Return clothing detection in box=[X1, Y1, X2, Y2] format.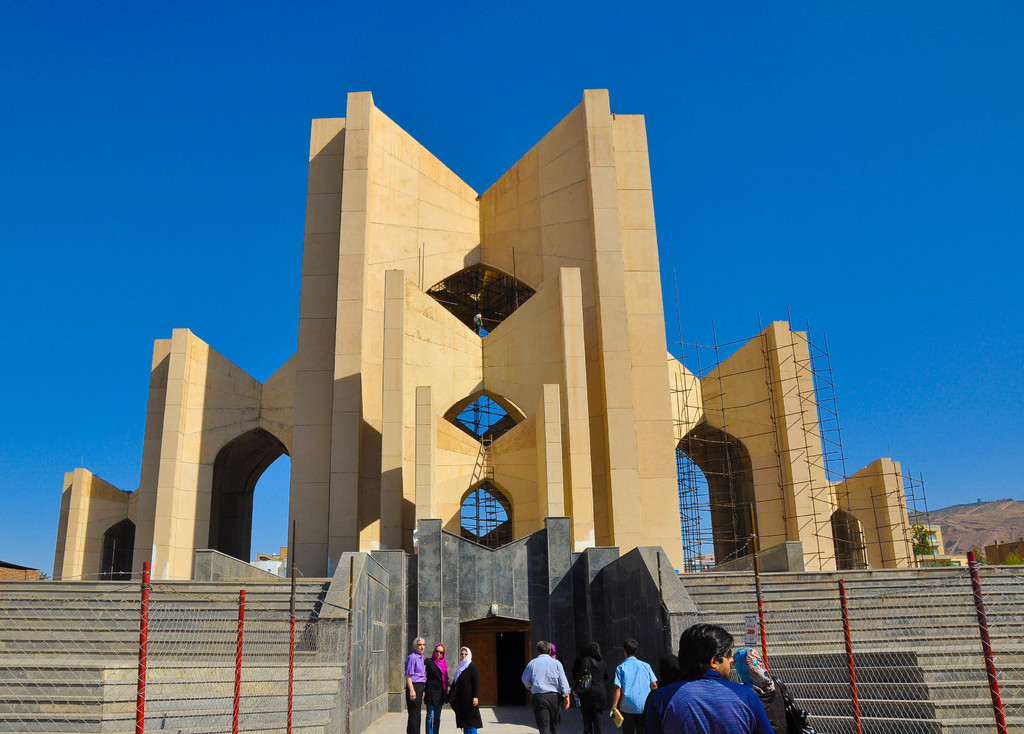
box=[522, 655, 571, 733].
